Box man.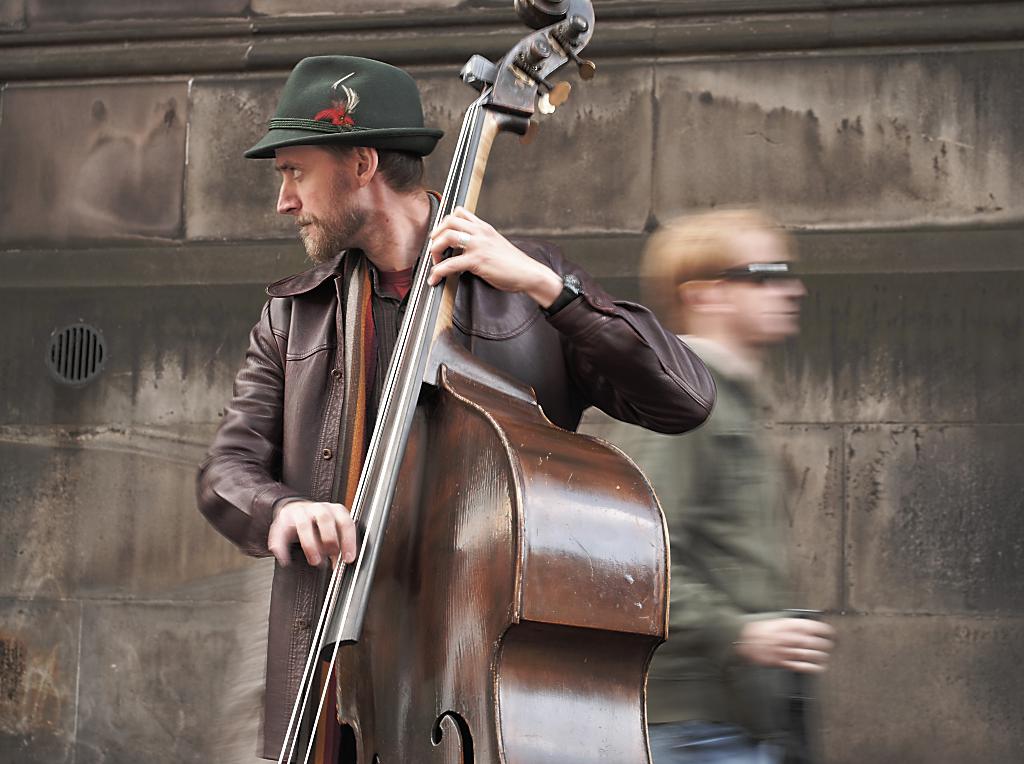
left=611, top=211, right=829, bottom=763.
